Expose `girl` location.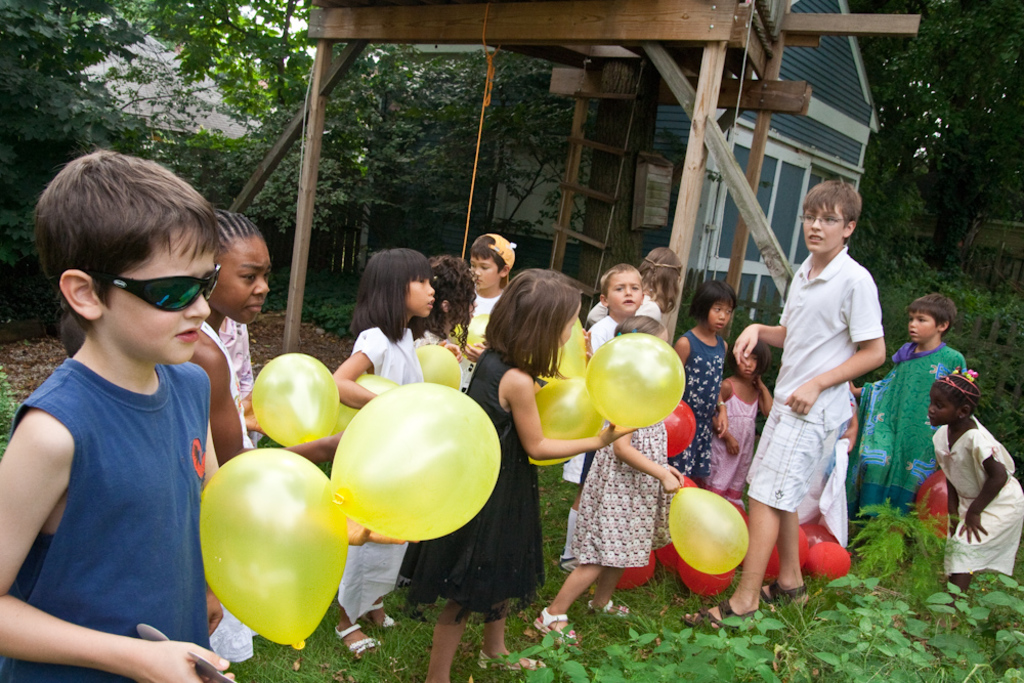
Exposed at region(387, 270, 639, 682).
